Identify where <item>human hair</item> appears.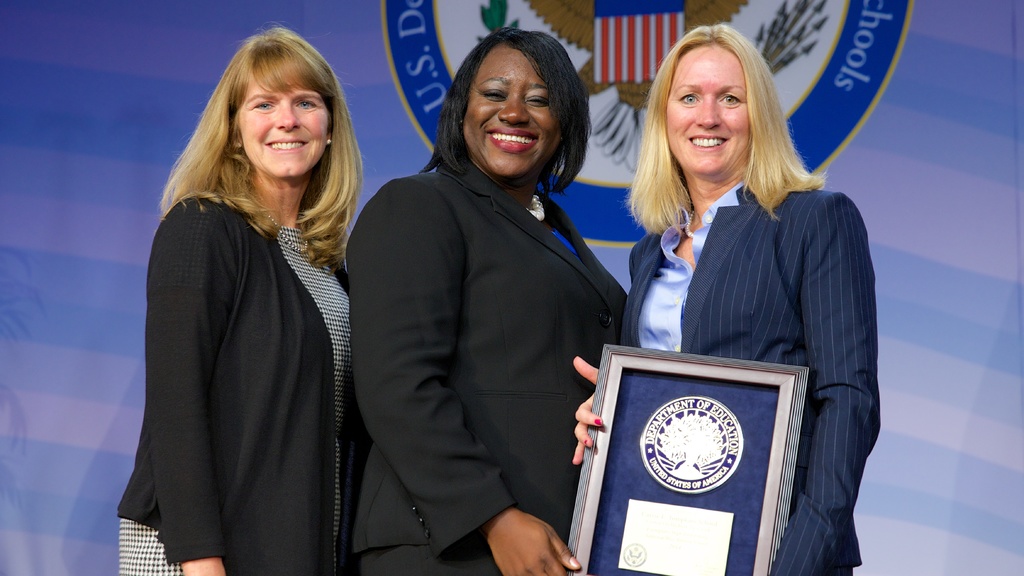
Appears at bbox=[158, 21, 369, 272].
